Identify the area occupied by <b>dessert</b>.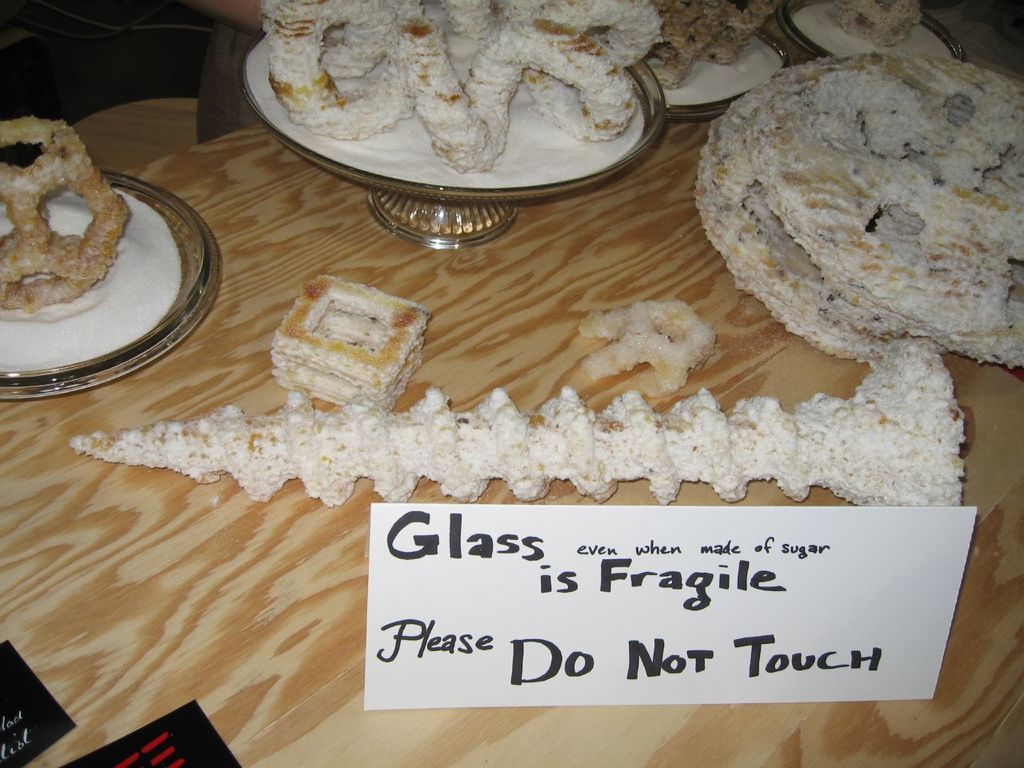
Area: bbox(648, 0, 782, 106).
